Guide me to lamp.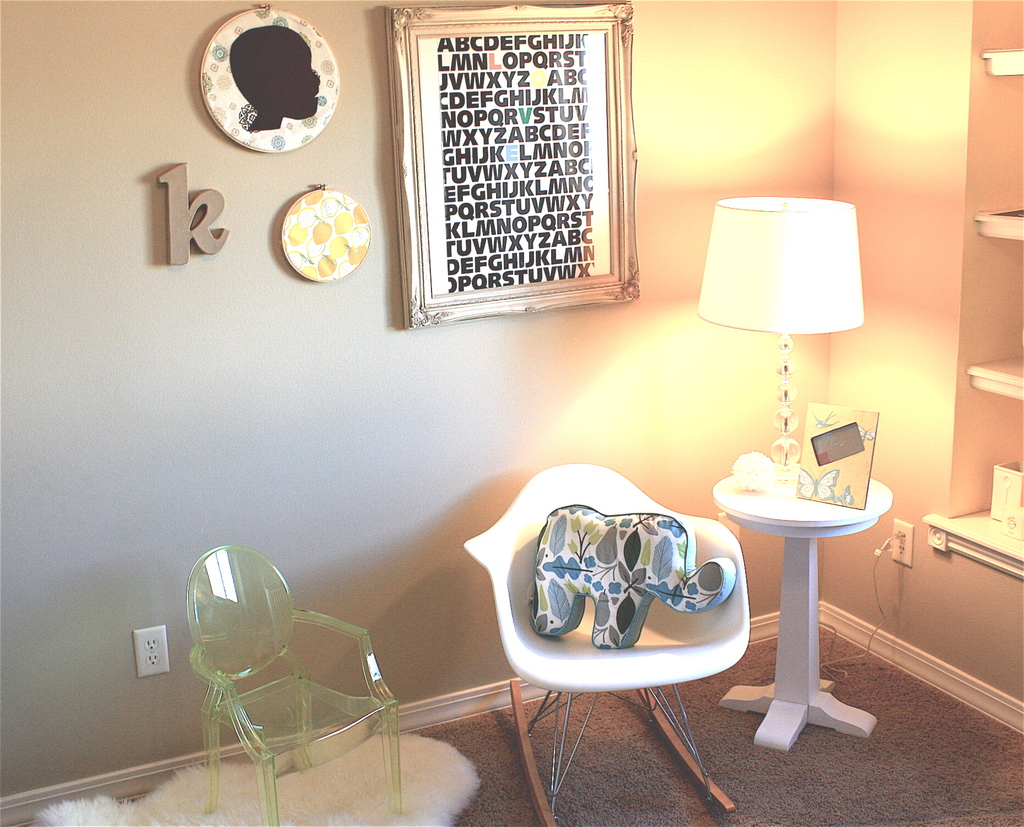
Guidance: l=694, t=197, r=865, b=500.
